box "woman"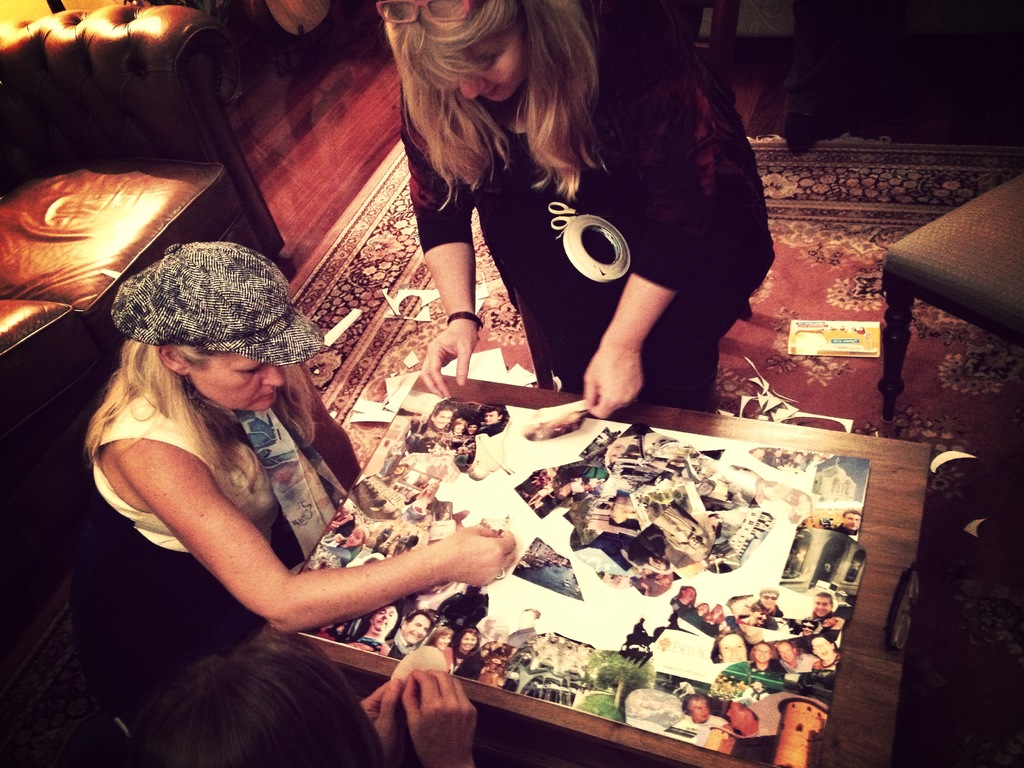
l=774, t=638, r=824, b=682
